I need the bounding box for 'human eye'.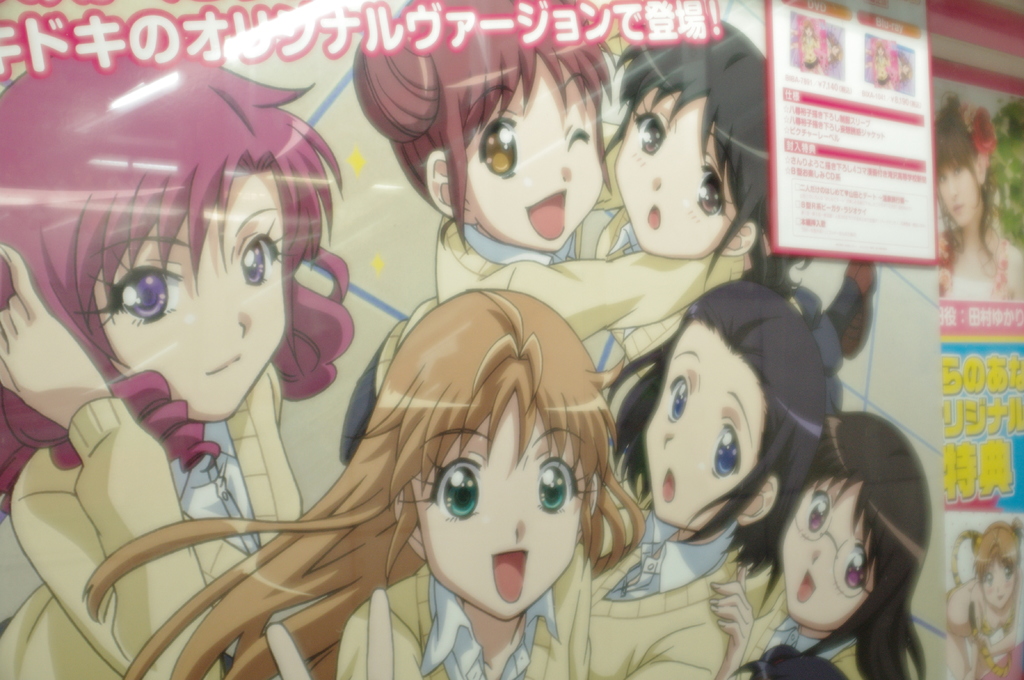
Here it is: {"x1": 705, "y1": 418, "x2": 741, "y2": 478}.
